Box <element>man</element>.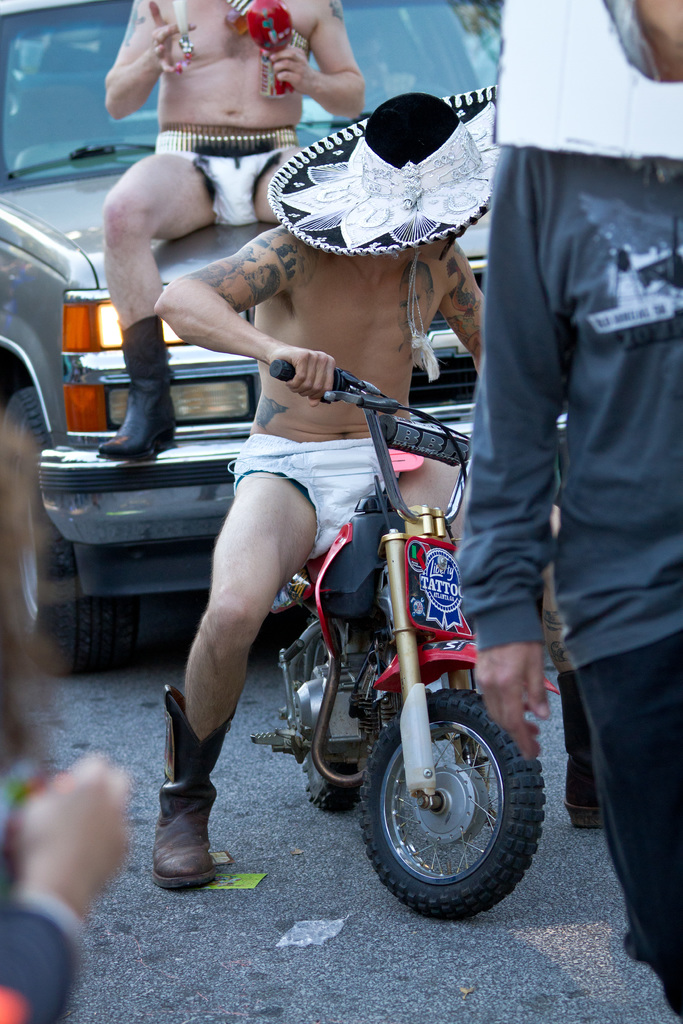
[x1=90, y1=0, x2=363, y2=461].
